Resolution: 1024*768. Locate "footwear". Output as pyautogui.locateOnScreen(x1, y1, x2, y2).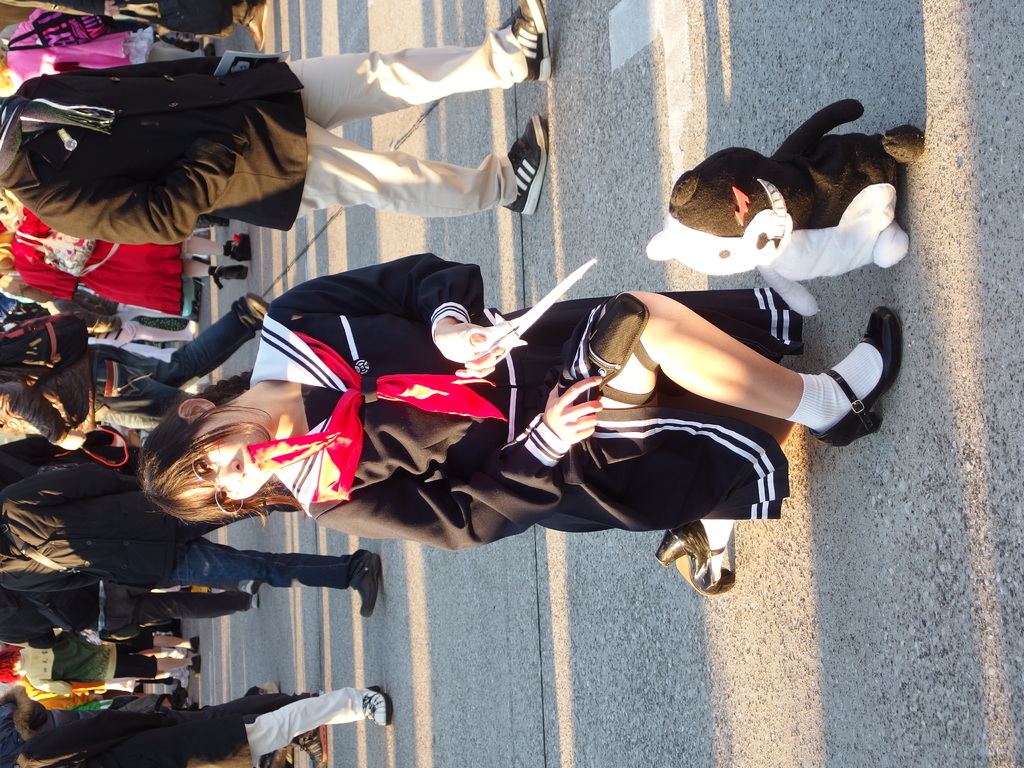
pyautogui.locateOnScreen(189, 586, 211, 595).
